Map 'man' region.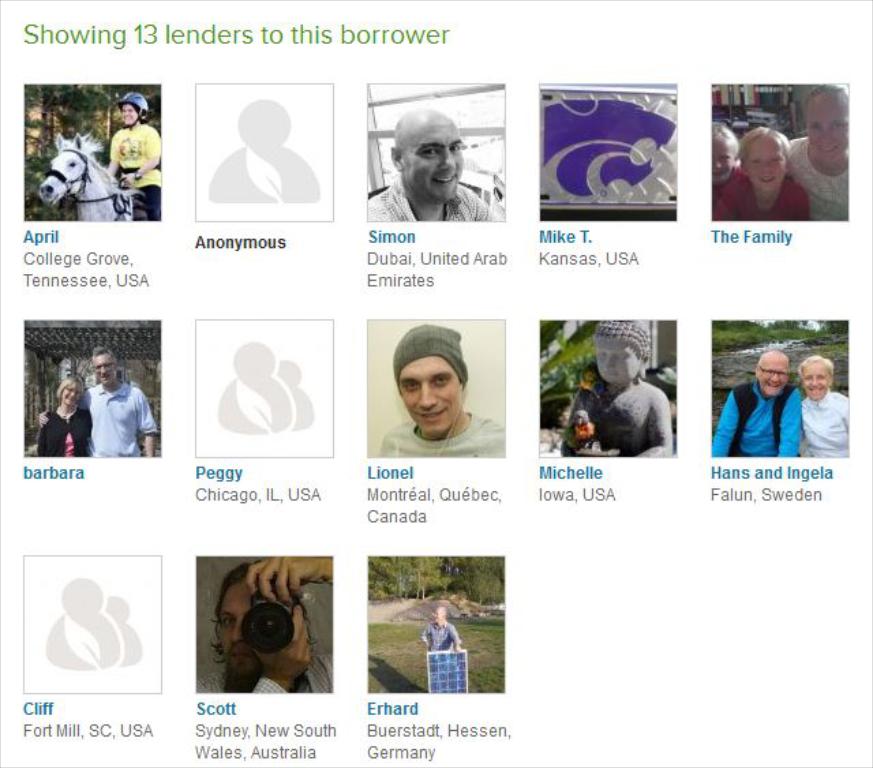
Mapped to bbox=(417, 606, 462, 647).
